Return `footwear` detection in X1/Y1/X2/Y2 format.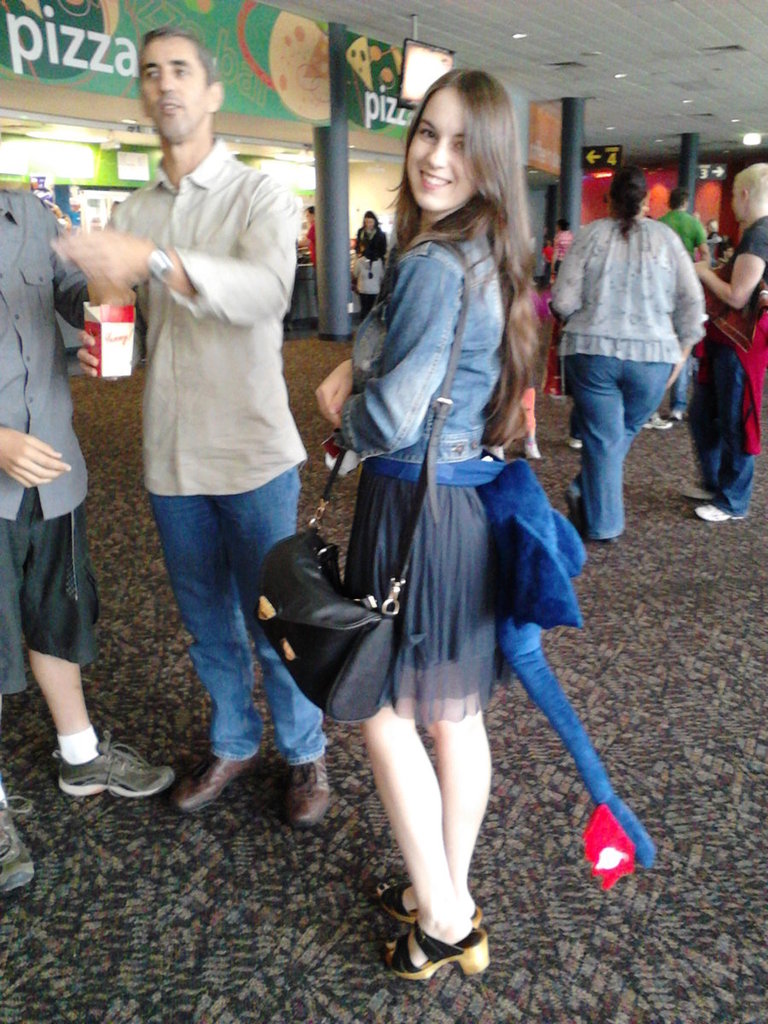
288/760/328/829.
